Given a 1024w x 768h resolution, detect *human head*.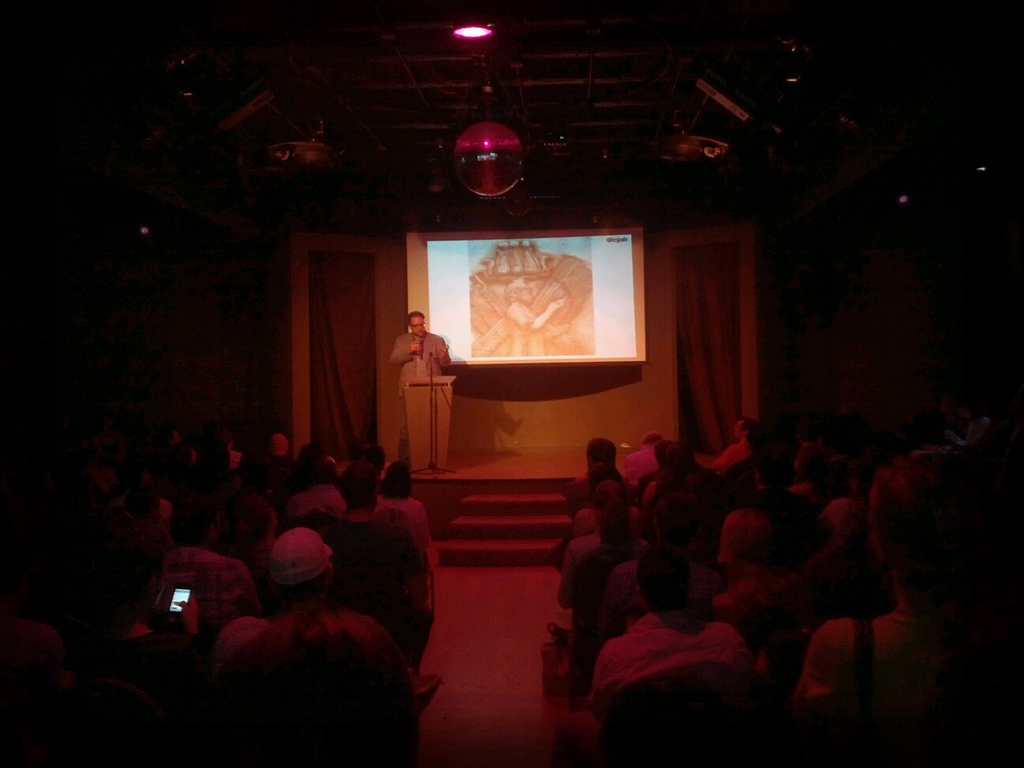
x1=639, y1=430, x2=664, y2=446.
